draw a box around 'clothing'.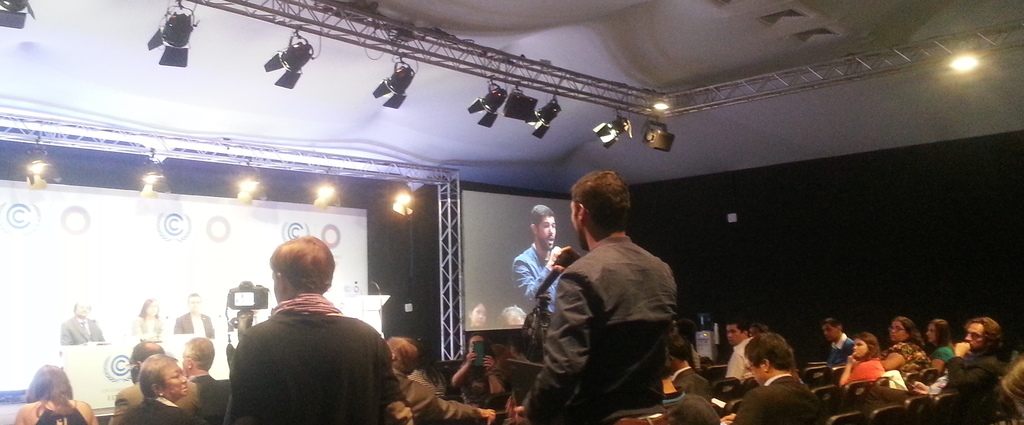
bbox(845, 352, 890, 387).
